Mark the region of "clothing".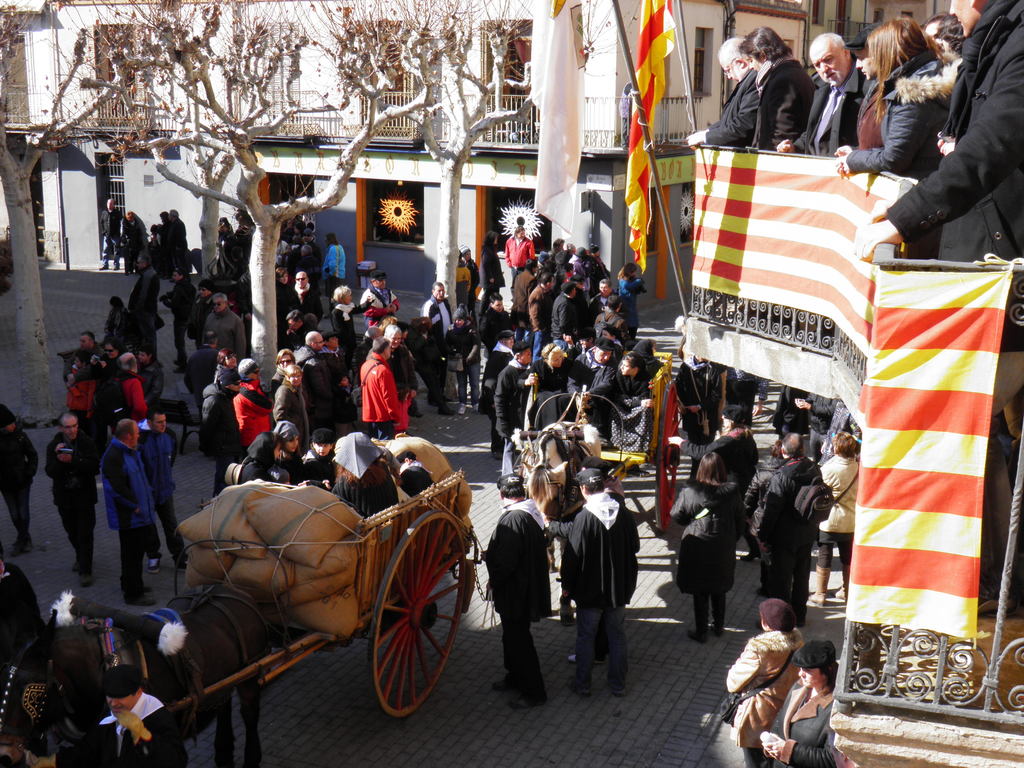
Region: 726,627,804,767.
